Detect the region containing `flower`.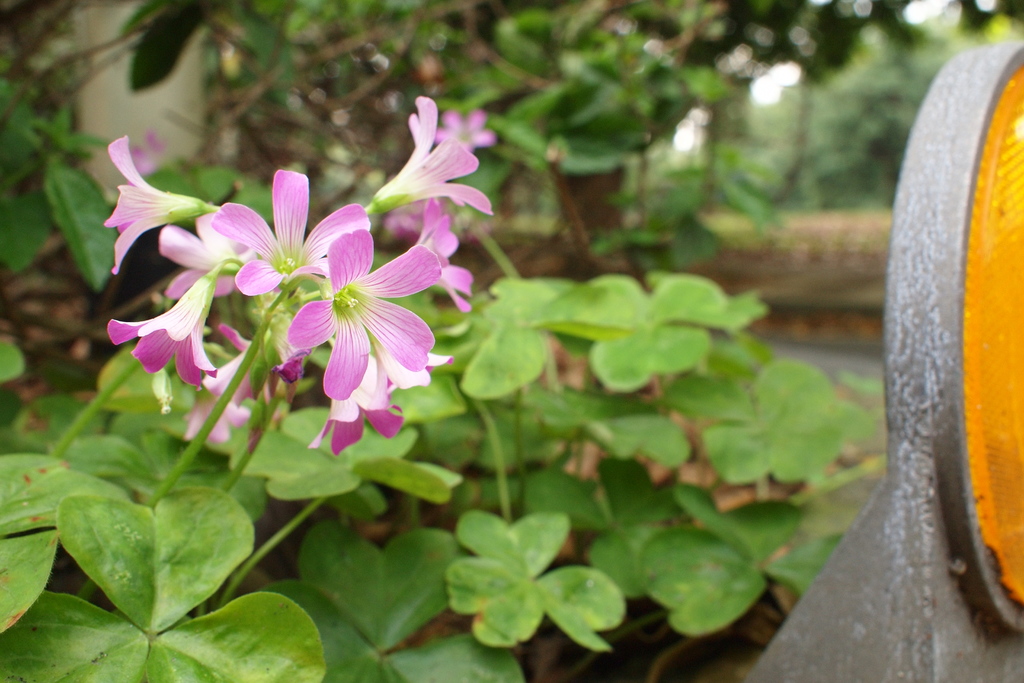
x1=366 y1=95 x2=500 y2=217.
